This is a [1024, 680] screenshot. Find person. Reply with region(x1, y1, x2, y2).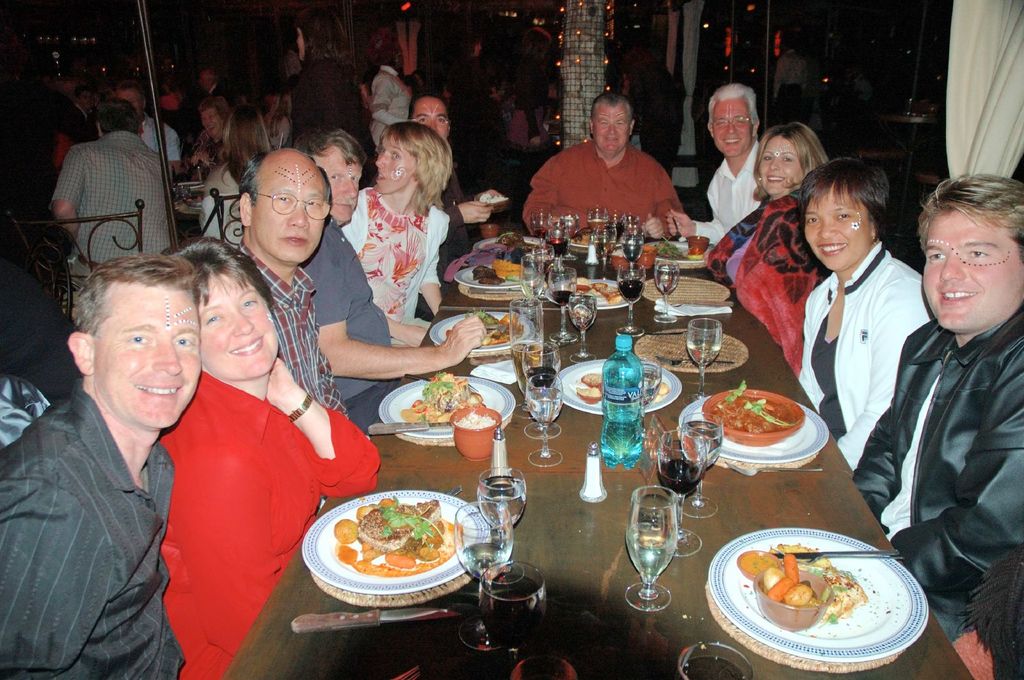
region(230, 148, 348, 418).
